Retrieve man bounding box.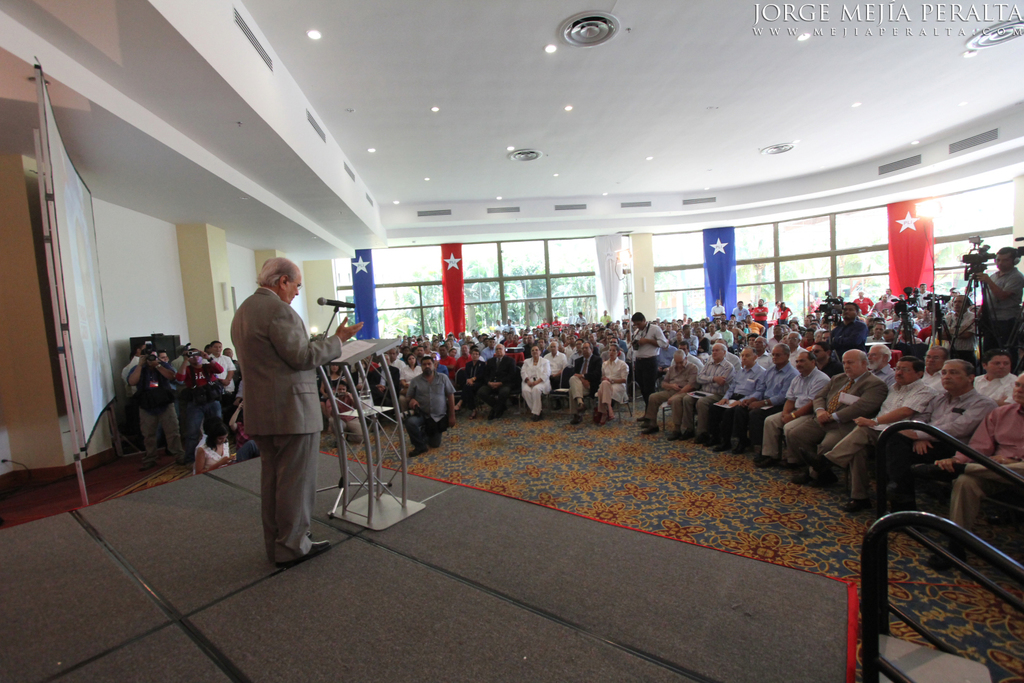
Bounding box: box=[216, 256, 332, 567].
